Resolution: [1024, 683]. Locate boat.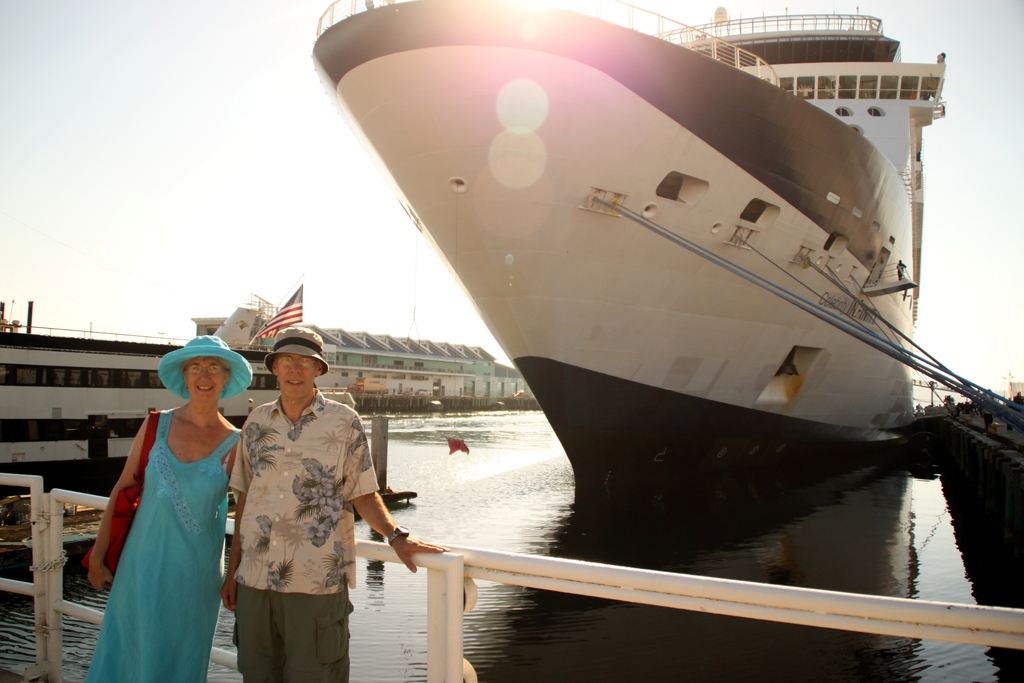
(234,3,1011,581).
